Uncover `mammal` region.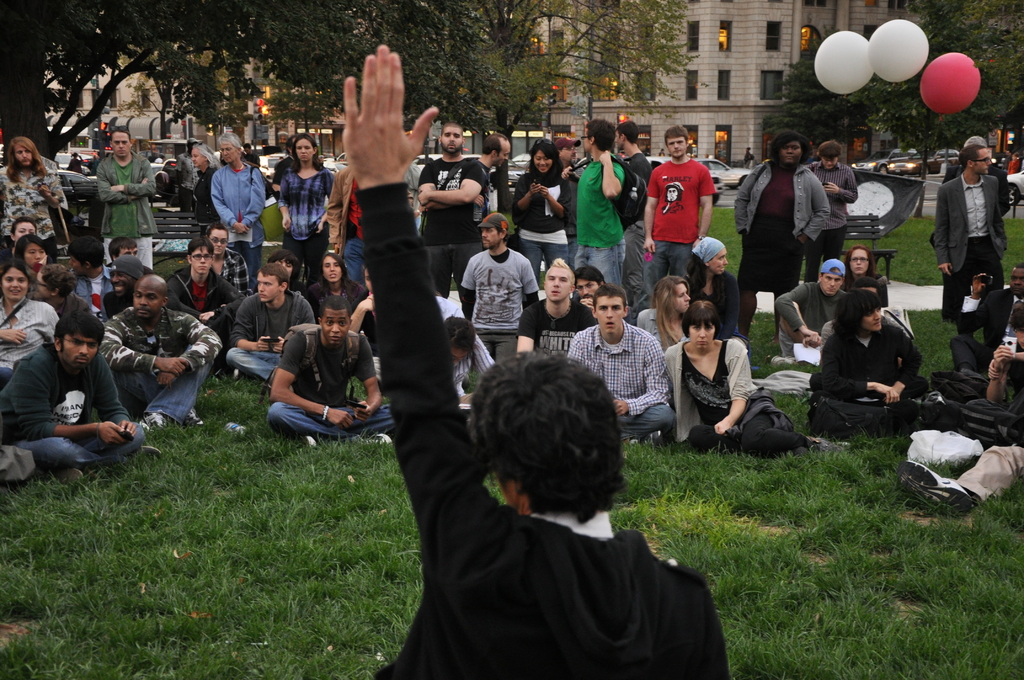
Uncovered: x1=202 y1=222 x2=257 y2=298.
